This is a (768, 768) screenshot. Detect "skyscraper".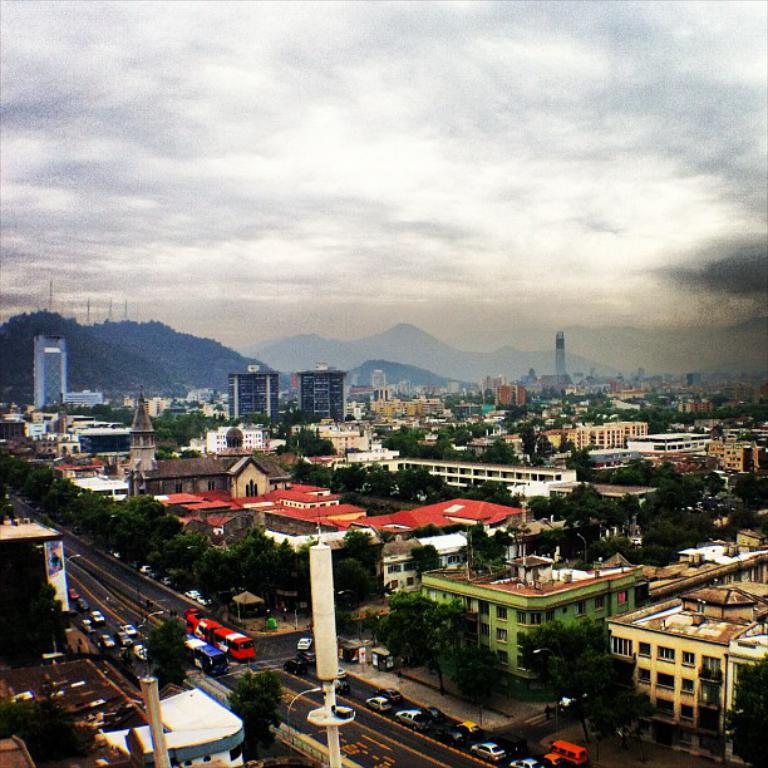
l=31, t=325, r=72, b=408.
